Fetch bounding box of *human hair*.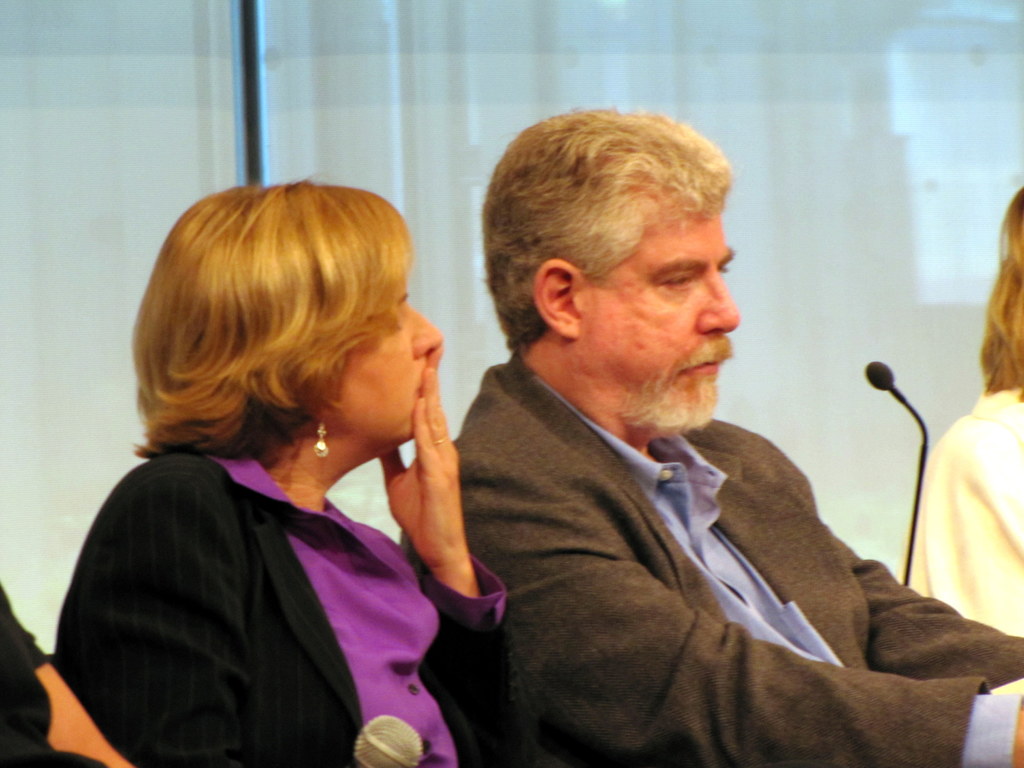
Bbox: bbox=[982, 188, 1023, 404].
